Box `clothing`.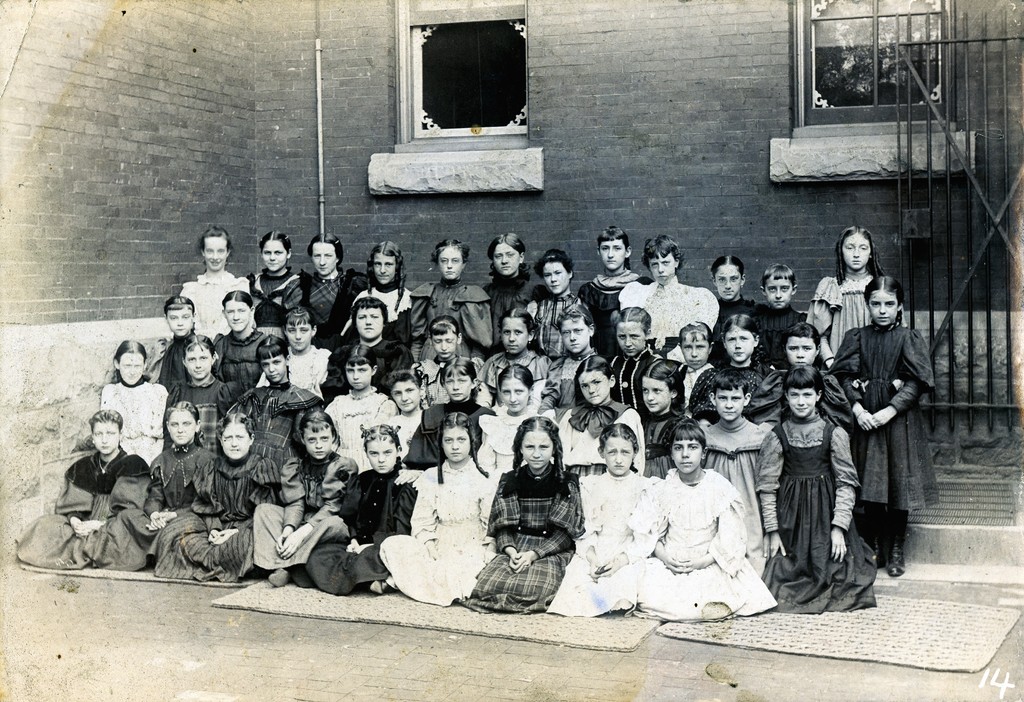
(407,395,492,467).
